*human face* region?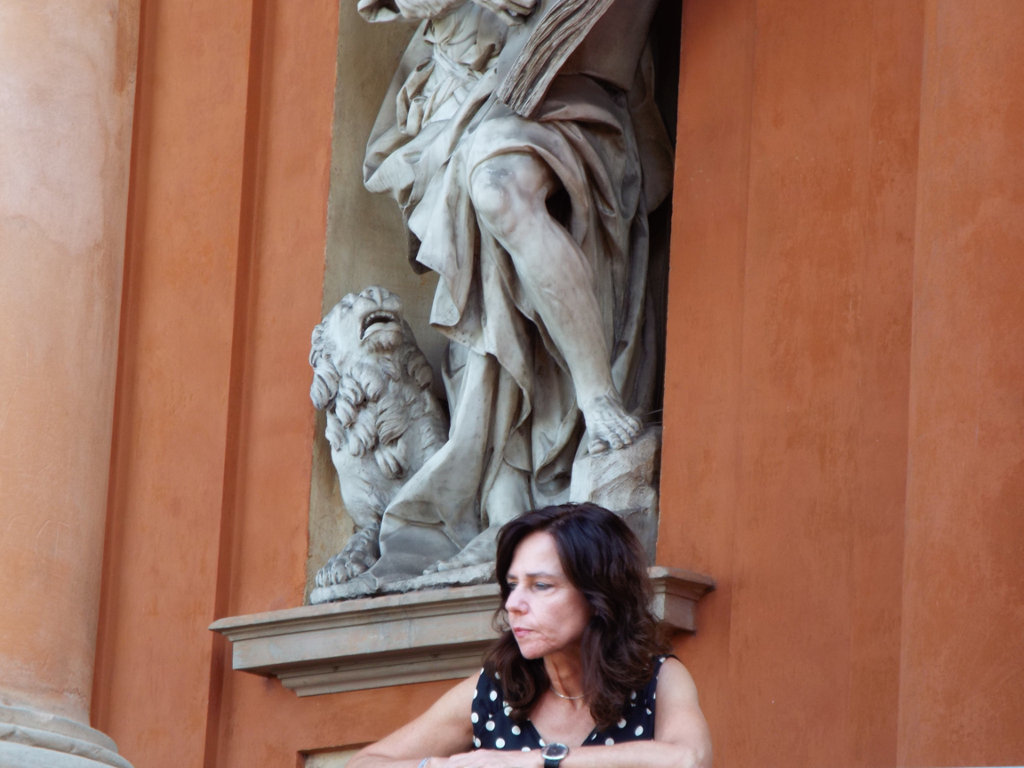
locate(505, 533, 586, 659)
